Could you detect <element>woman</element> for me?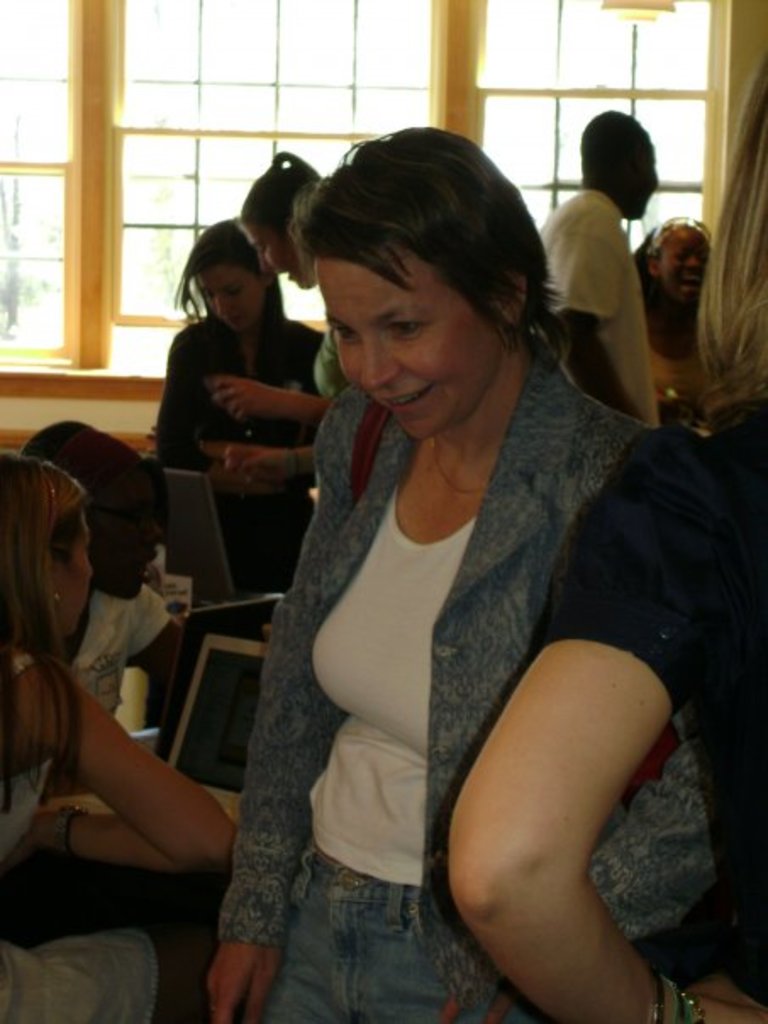
Detection result: crop(125, 210, 348, 626).
